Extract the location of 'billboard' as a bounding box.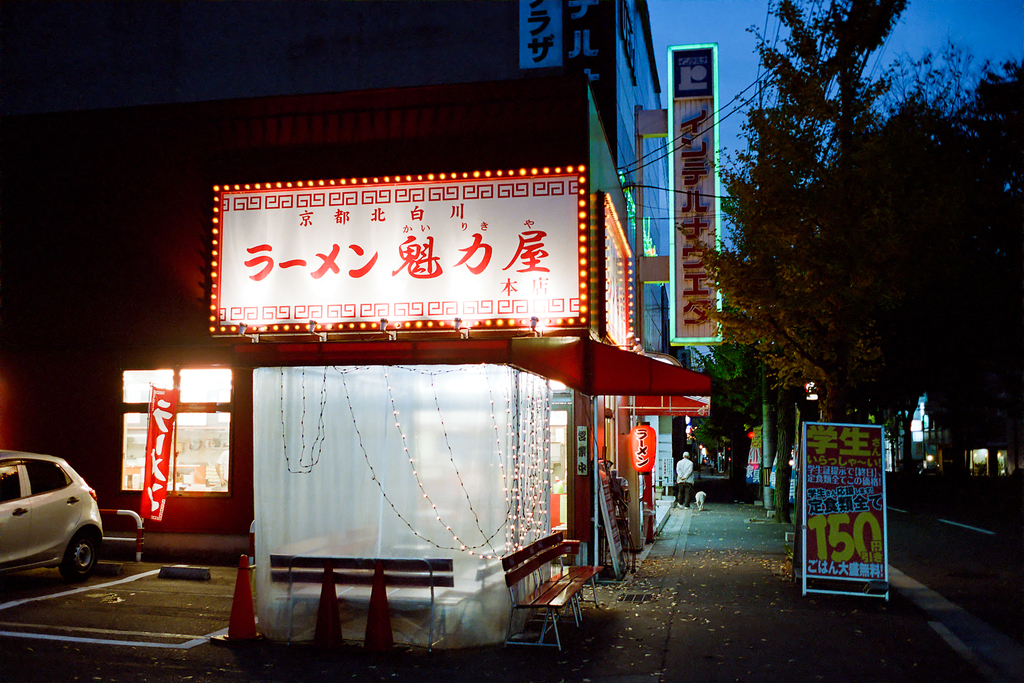
(804, 424, 884, 598).
